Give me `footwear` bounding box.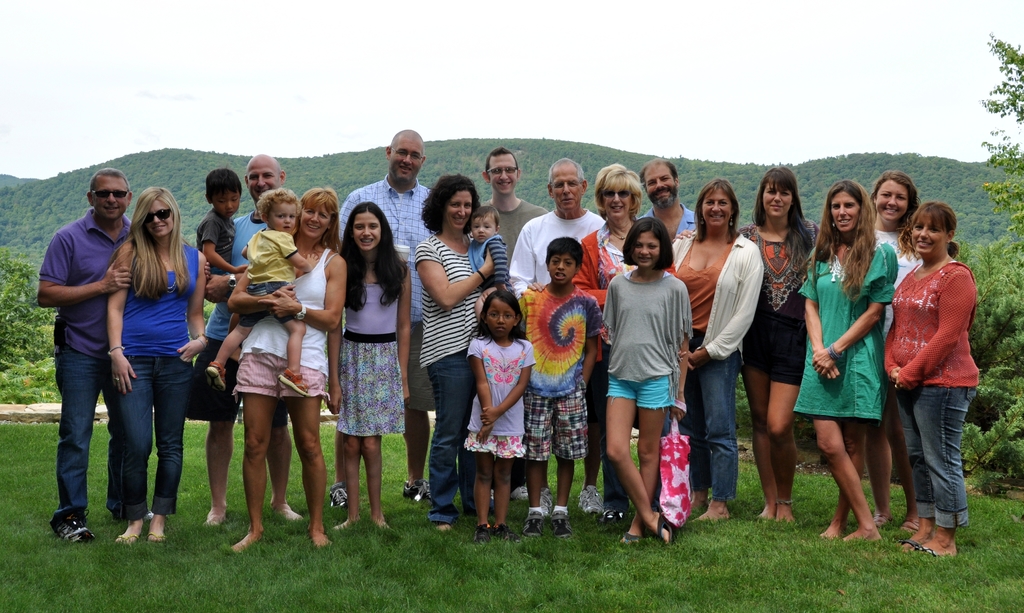
crop(435, 521, 451, 532).
